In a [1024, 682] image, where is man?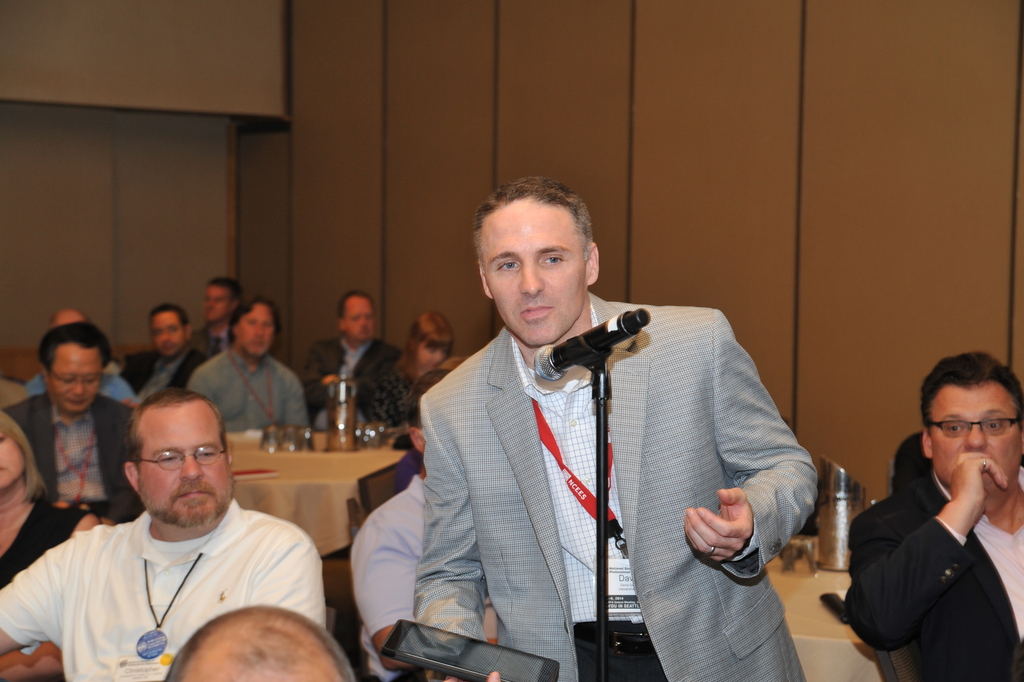
bbox=[405, 174, 825, 681].
